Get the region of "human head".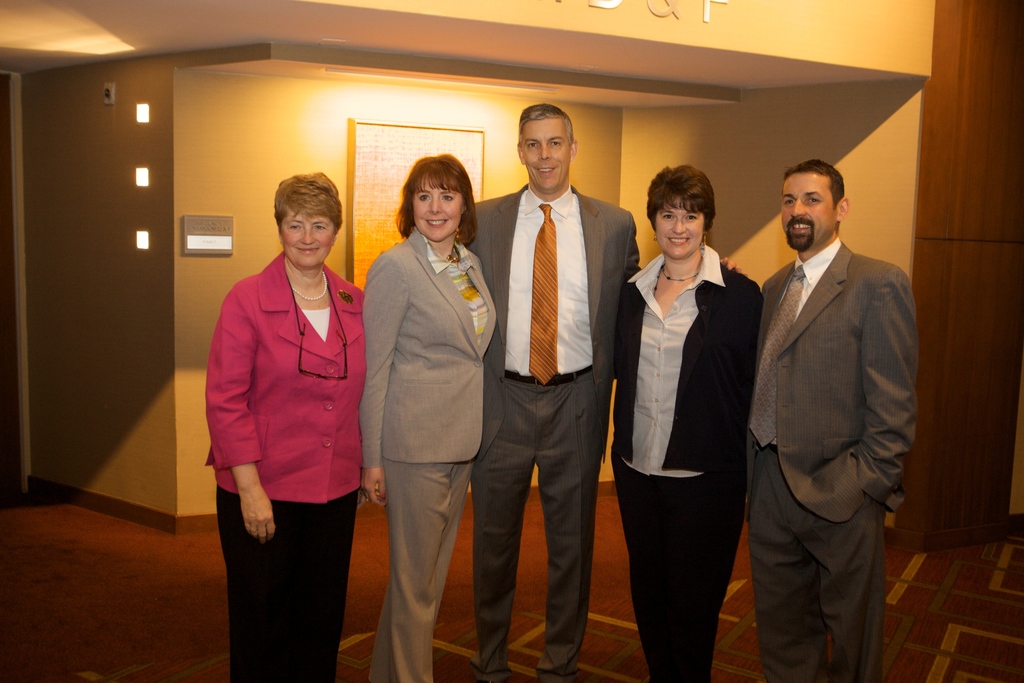
locate(648, 165, 717, 260).
